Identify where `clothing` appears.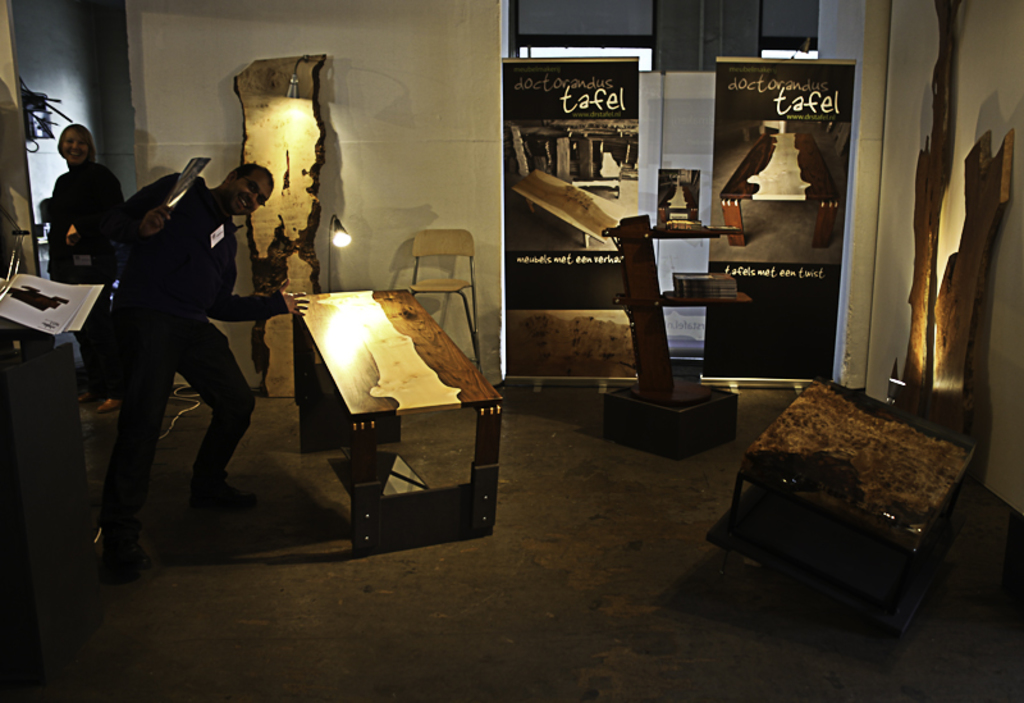
Appears at bbox=[100, 169, 287, 520].
